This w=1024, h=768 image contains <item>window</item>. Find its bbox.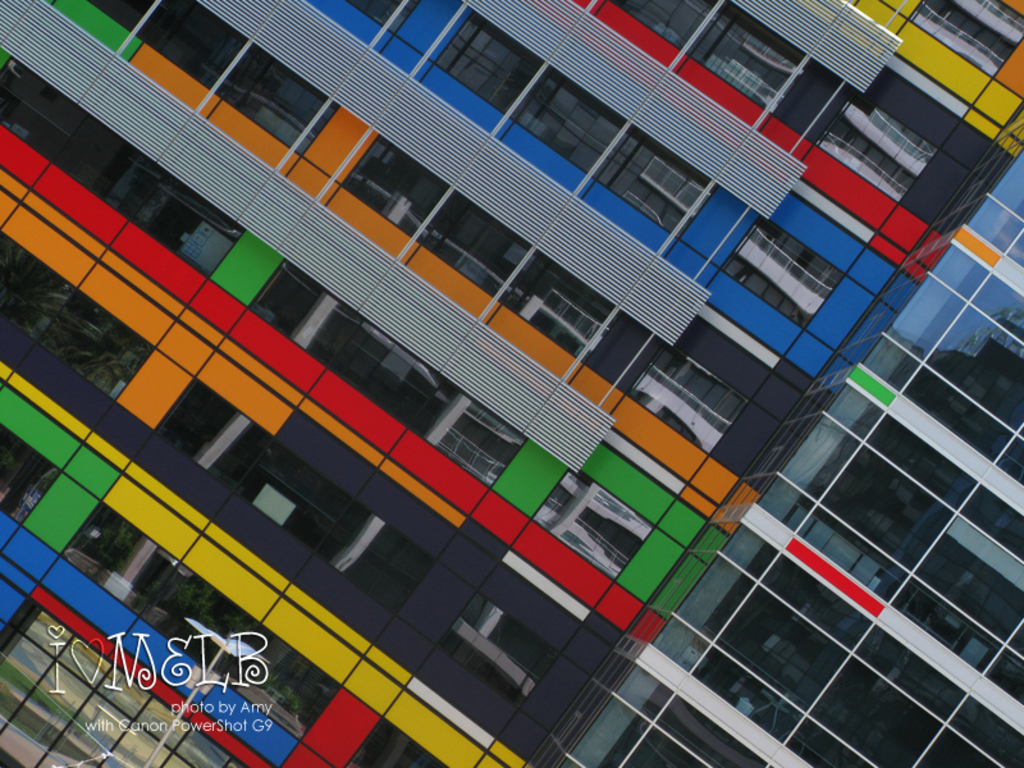
0:230:150:406.
